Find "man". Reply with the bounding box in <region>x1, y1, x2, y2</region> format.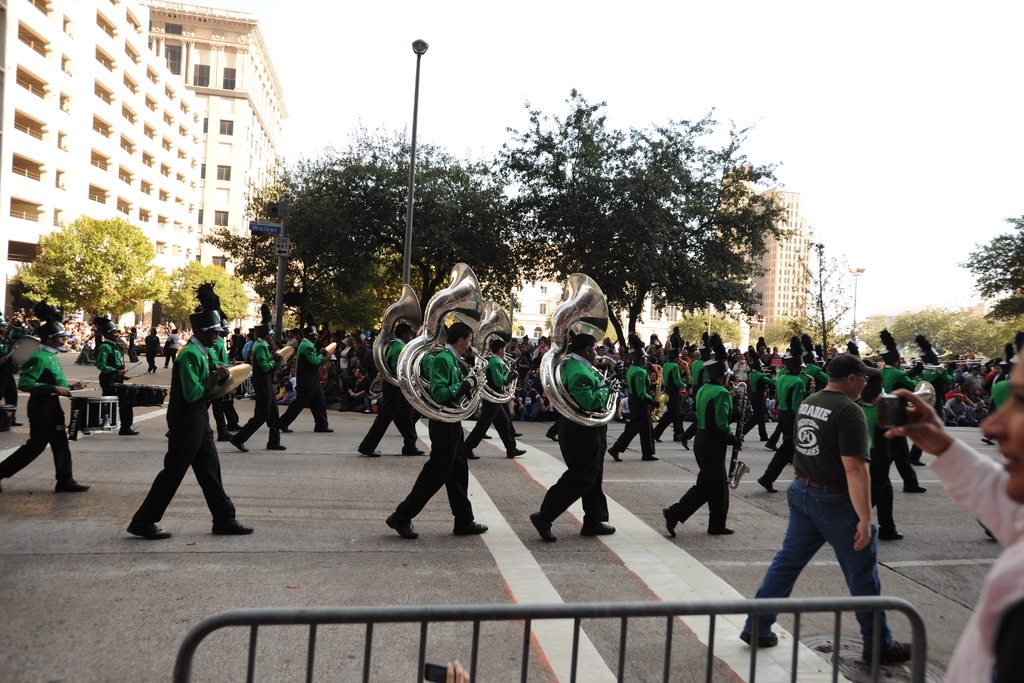
<region>85, 322, 136, 439</region>.
